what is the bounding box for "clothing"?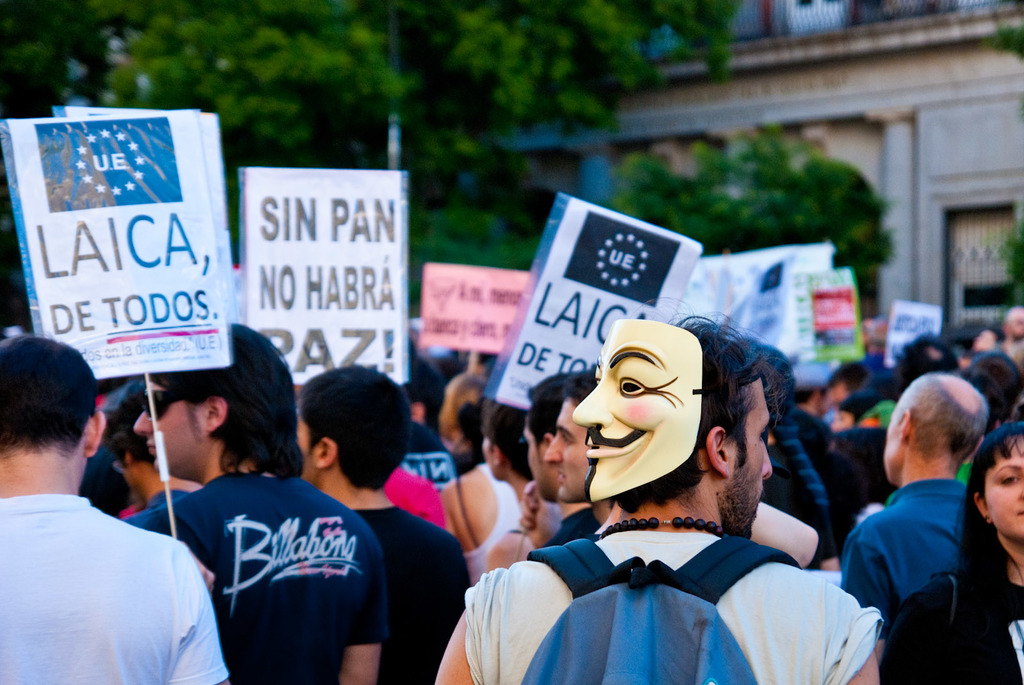
left=378, top=469, right=447, bottom=538.
